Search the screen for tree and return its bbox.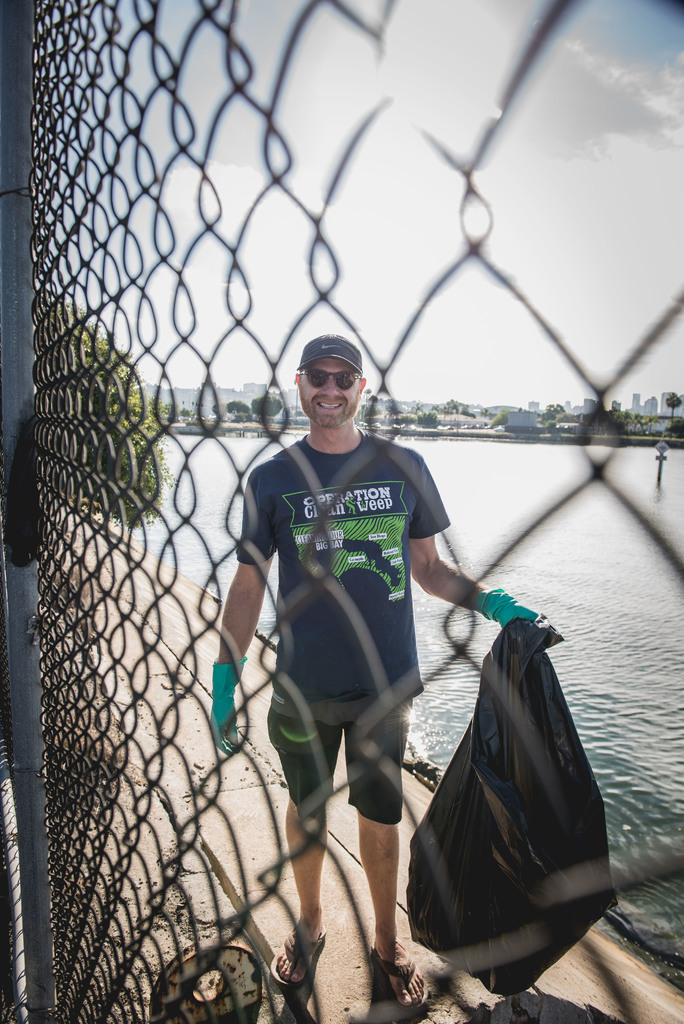
Found: bbox(253, 396, 283, 417).
